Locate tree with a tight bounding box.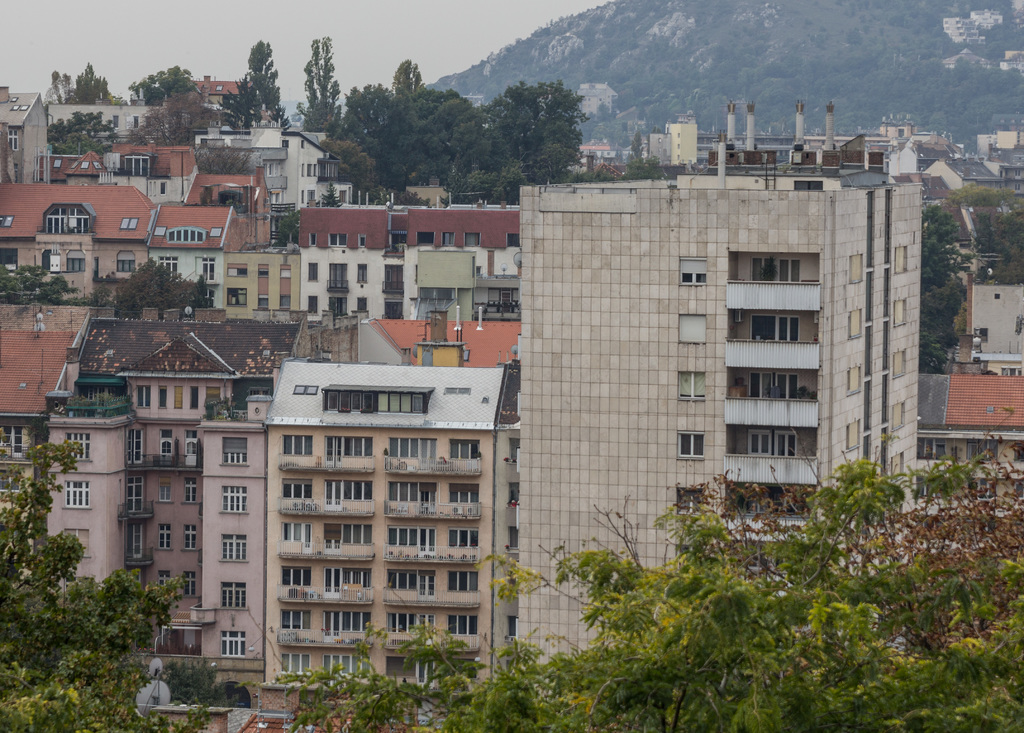
{"x1": 269, "y1": 211, "x2": 300, "y2": 244}.
